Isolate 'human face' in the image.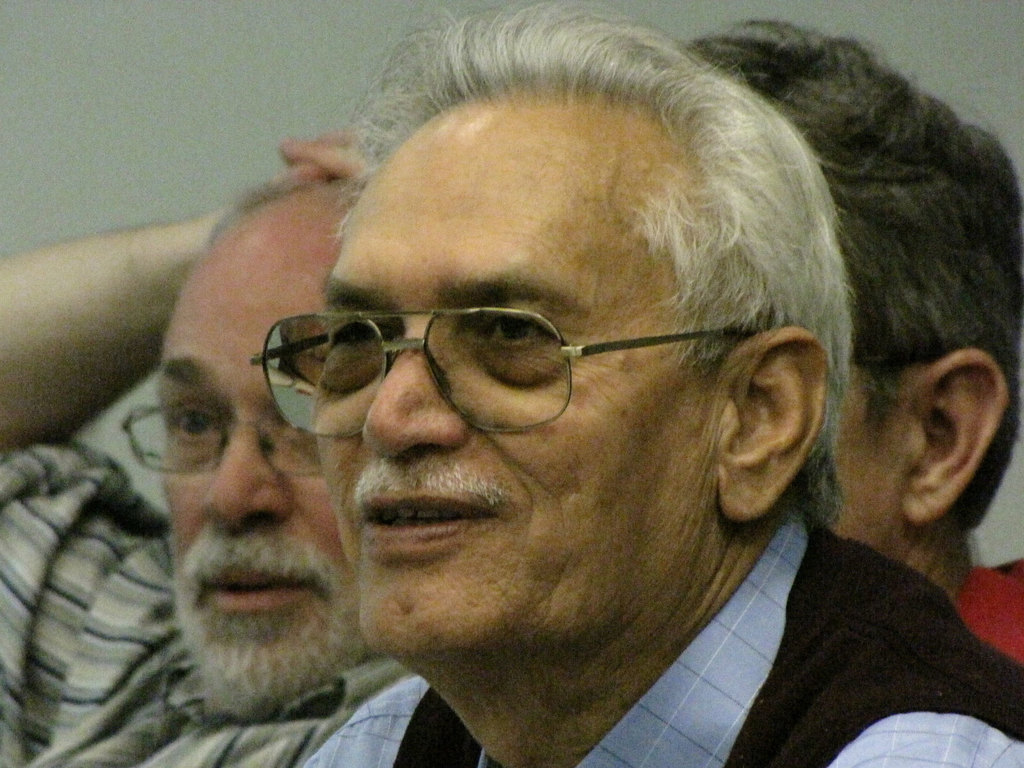
Isolated region: bbox=[147, 214, 344, 622].
